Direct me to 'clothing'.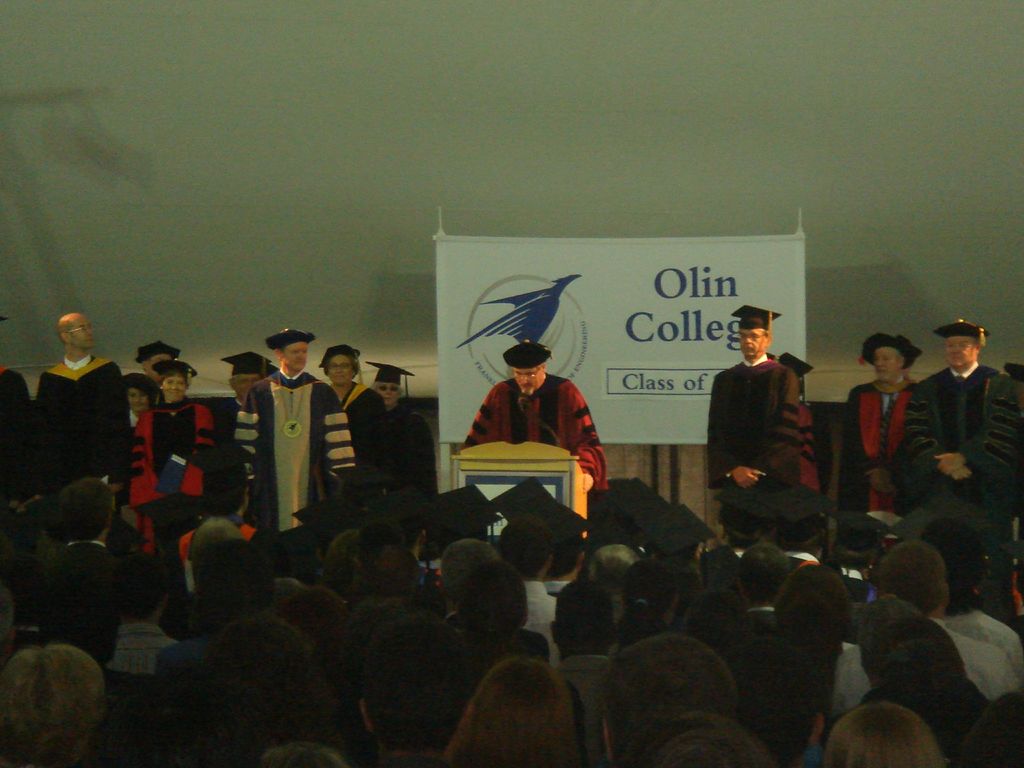
Direction: locate(111, 625, 177, 675).
